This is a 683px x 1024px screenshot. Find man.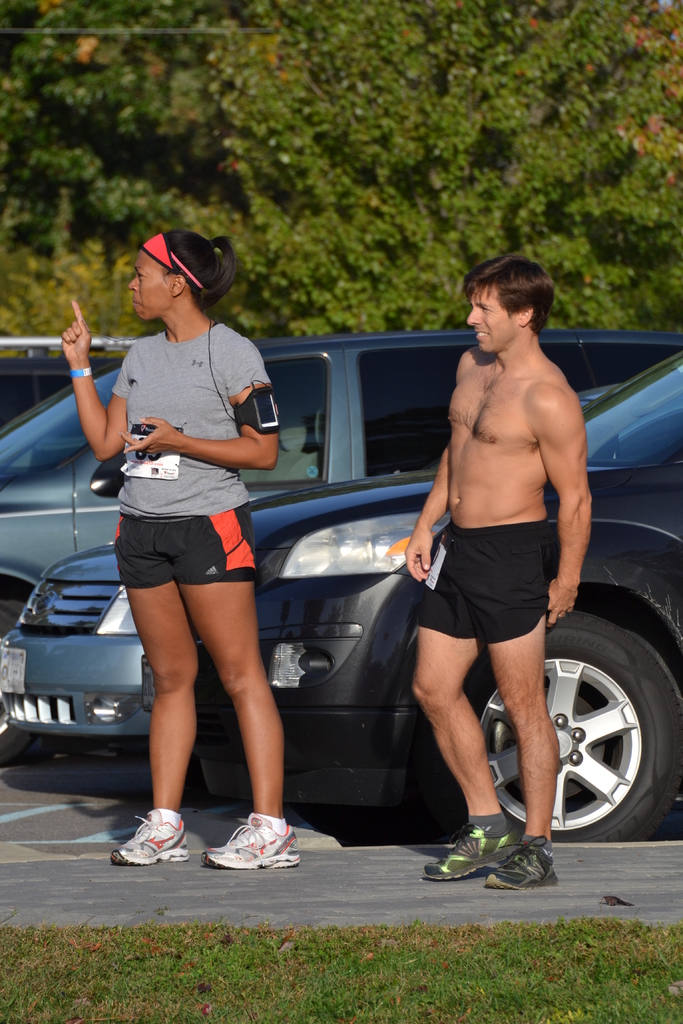
Bounding box: [left=358, top=268, right=599, bottom=879].
